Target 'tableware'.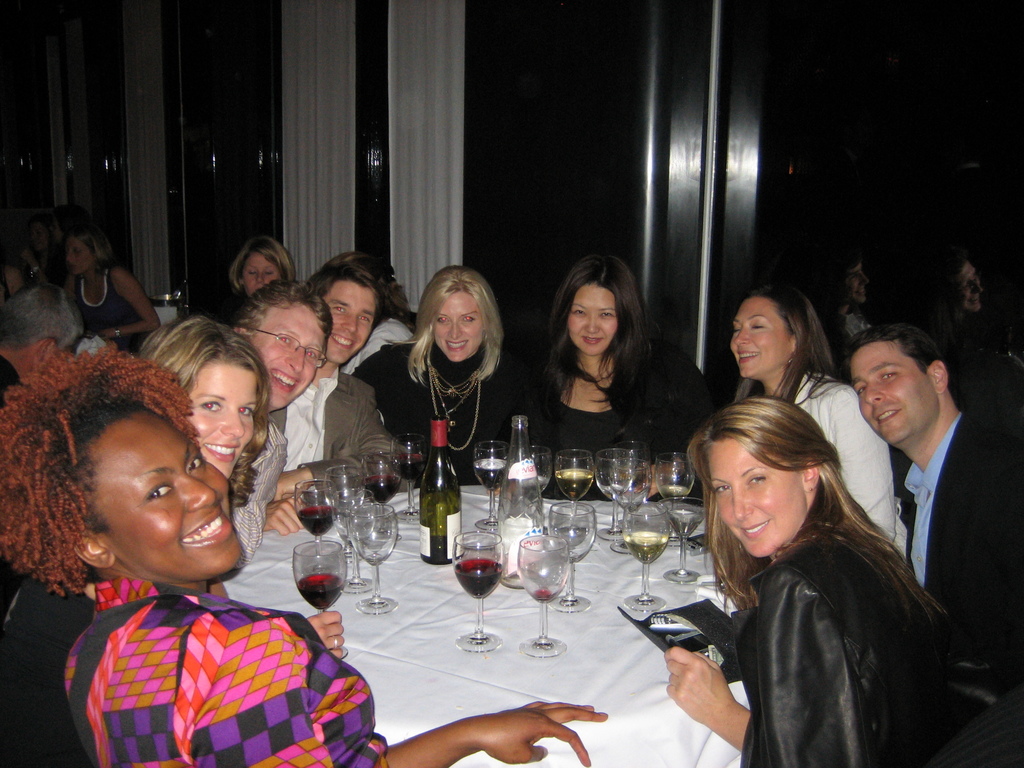
Target region: 449/532/504/654.
